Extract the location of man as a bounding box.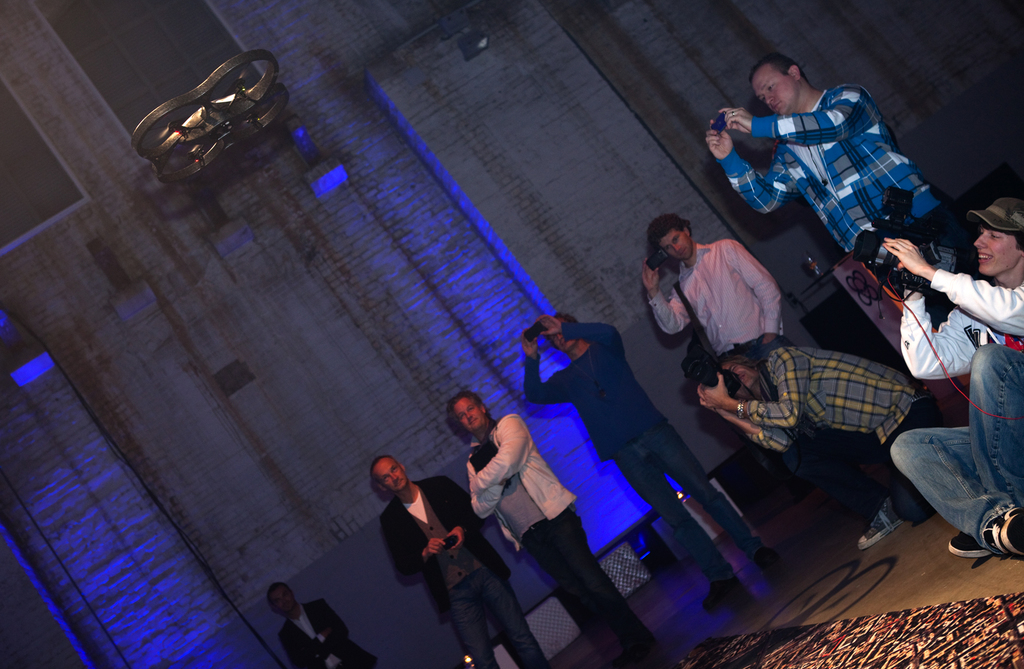
{"x1": 371, "y1": 459, "x2": 550, "y2": 668}.
